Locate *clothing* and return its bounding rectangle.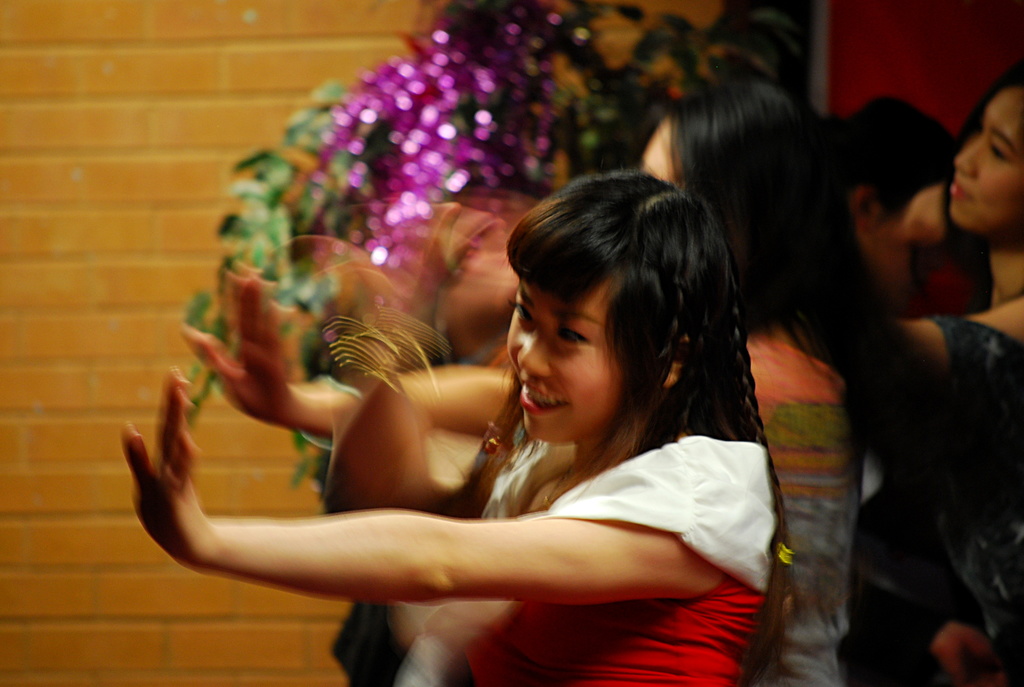
l=845, t=464, r=1023, b=684.
